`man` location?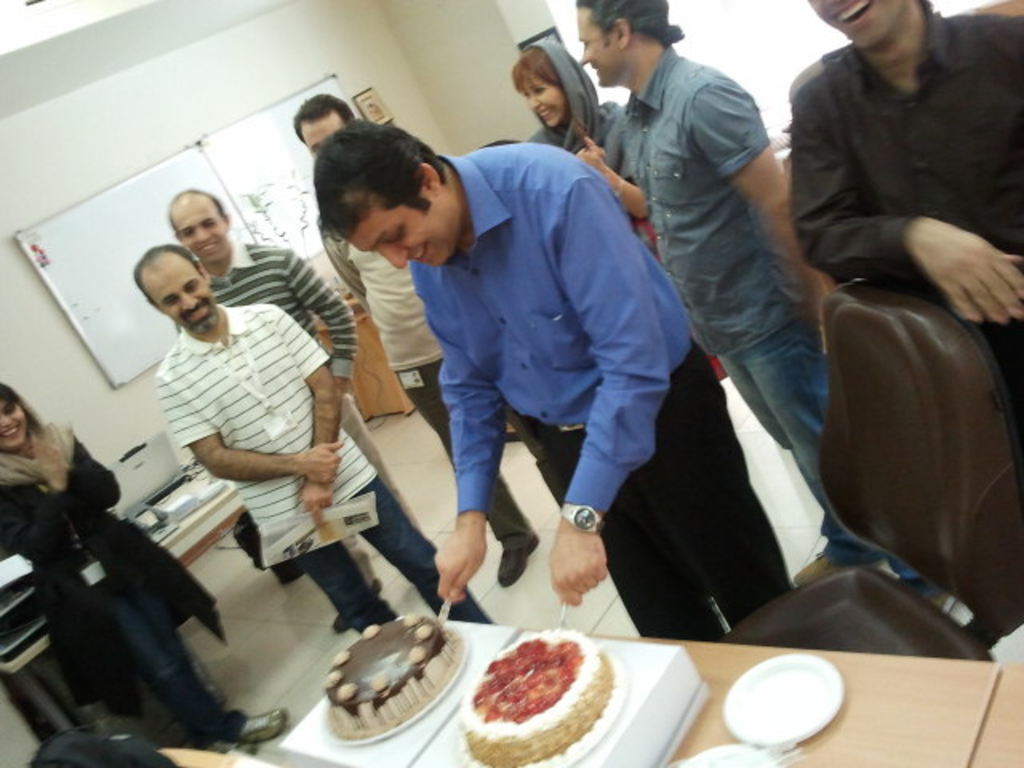
select_region(128, 243, 491, 632)
